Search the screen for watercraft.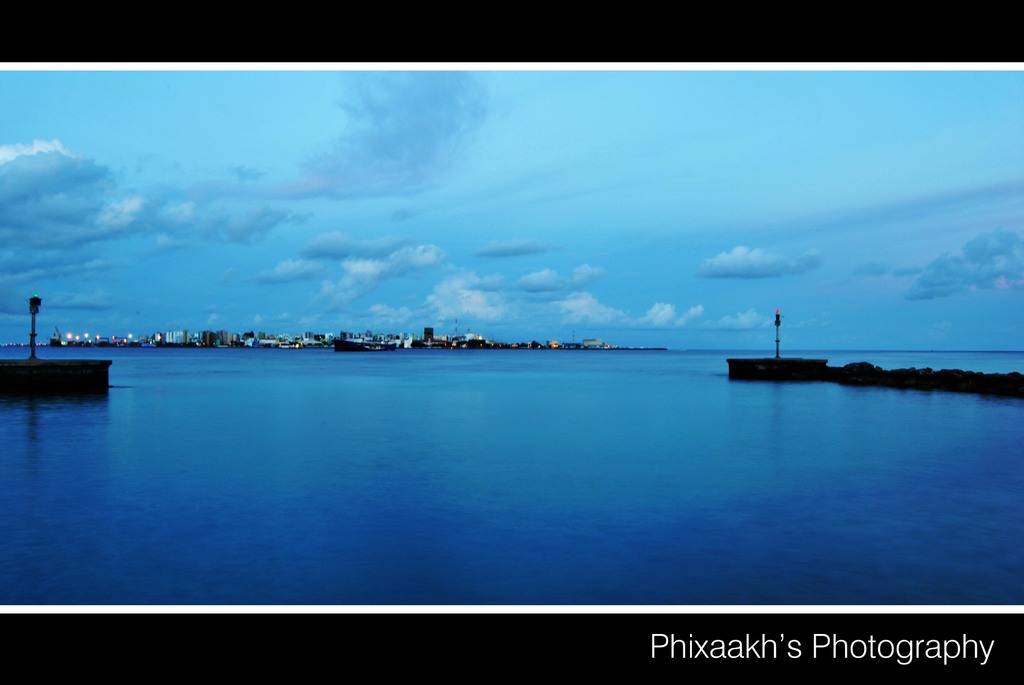
Found at crop(246, 338, 291, 349).
